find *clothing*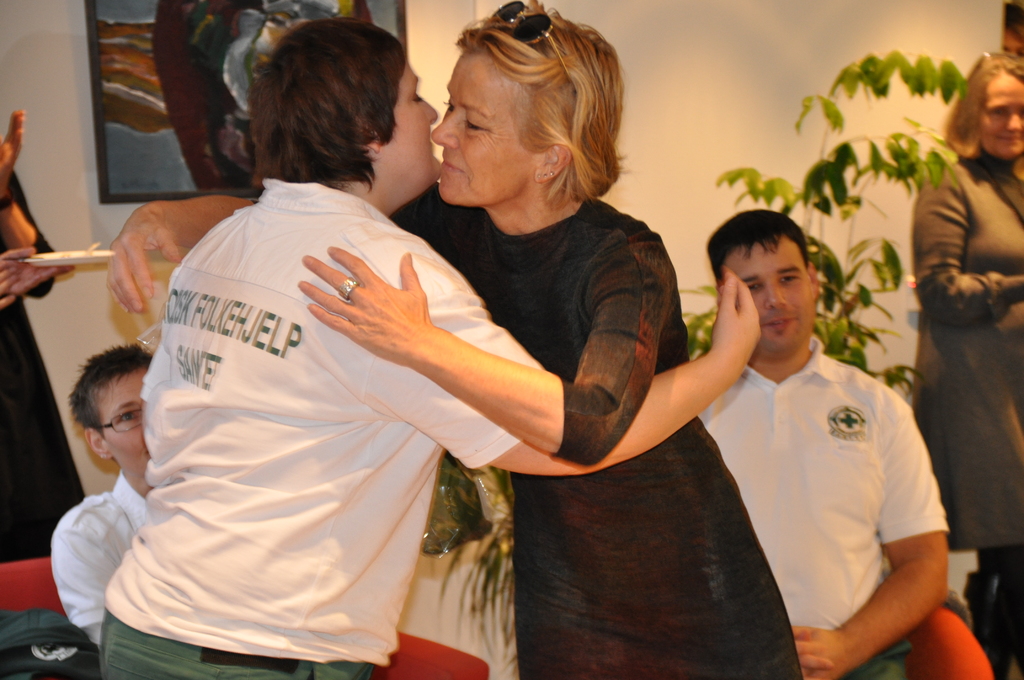
x1=400 y1=184 x2=794 y2=676
